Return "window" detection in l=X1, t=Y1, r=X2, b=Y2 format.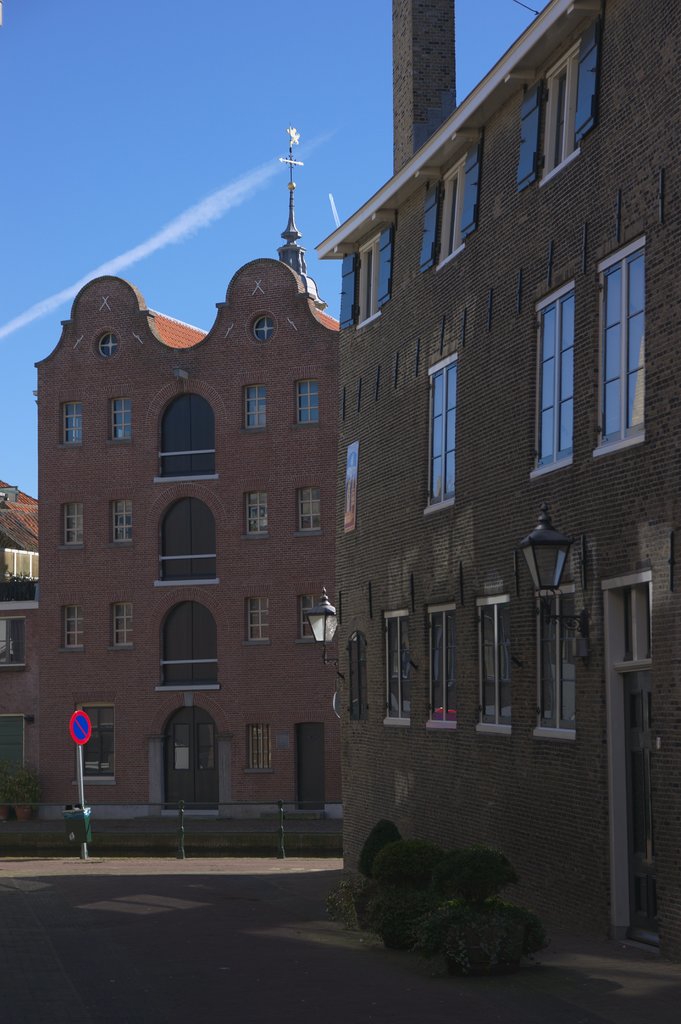
l=109, t=602, r=146, b=659.
